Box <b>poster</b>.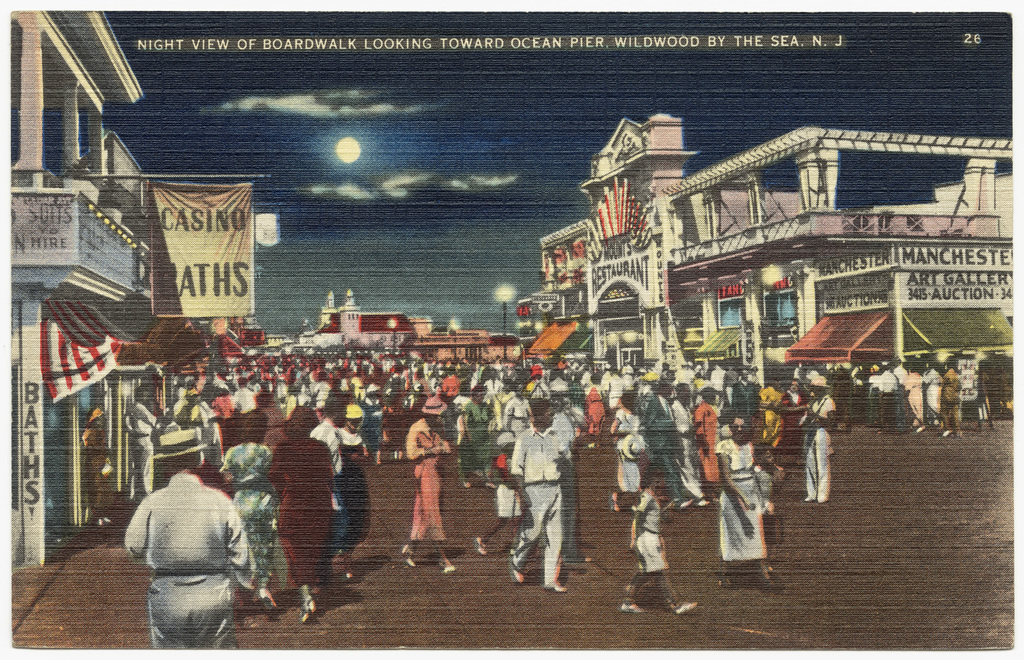
detection(0, 0, 1023, 659).
